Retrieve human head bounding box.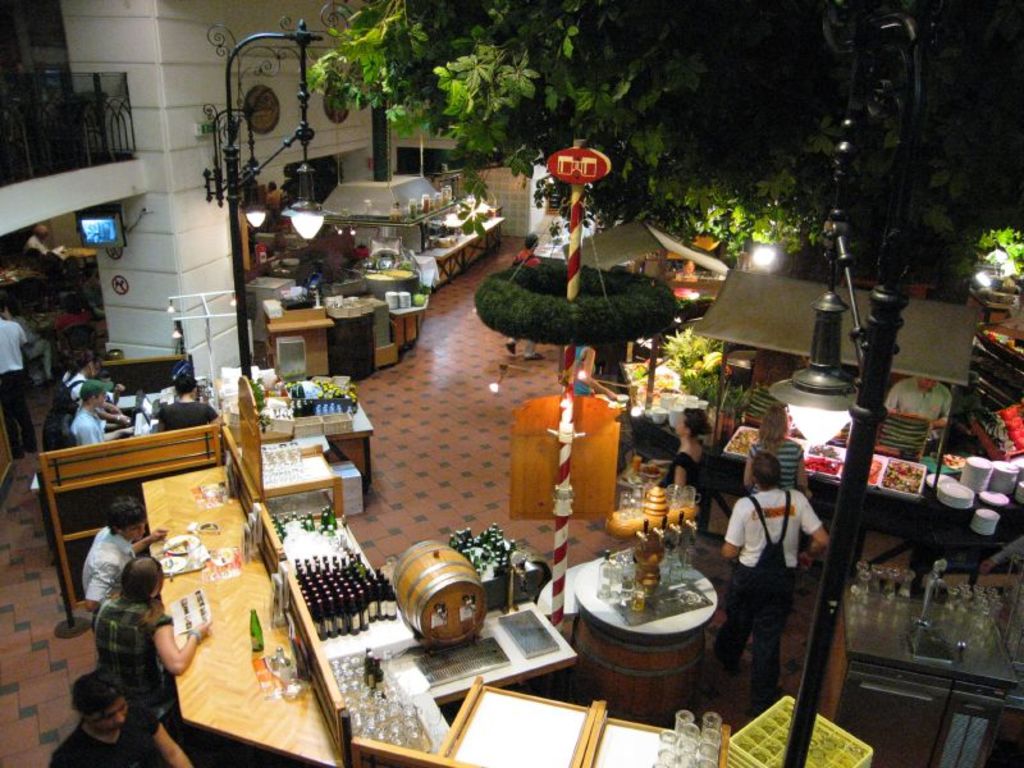
Bounding box: BBox(68, 673, 127, 733).
